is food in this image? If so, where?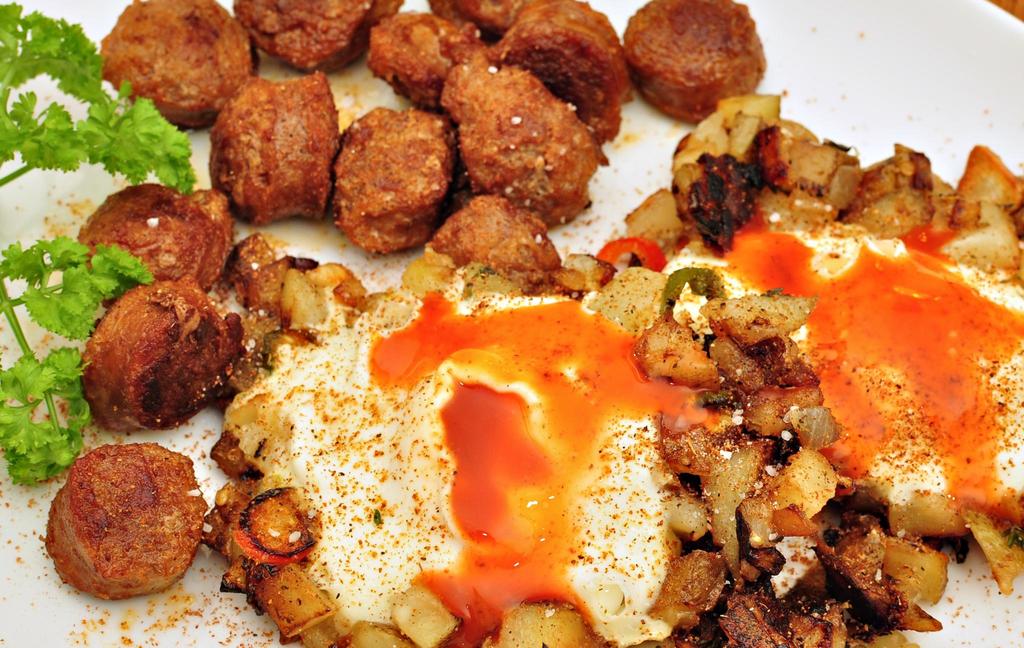
Yes, at region(438, 45, 611, 226).
